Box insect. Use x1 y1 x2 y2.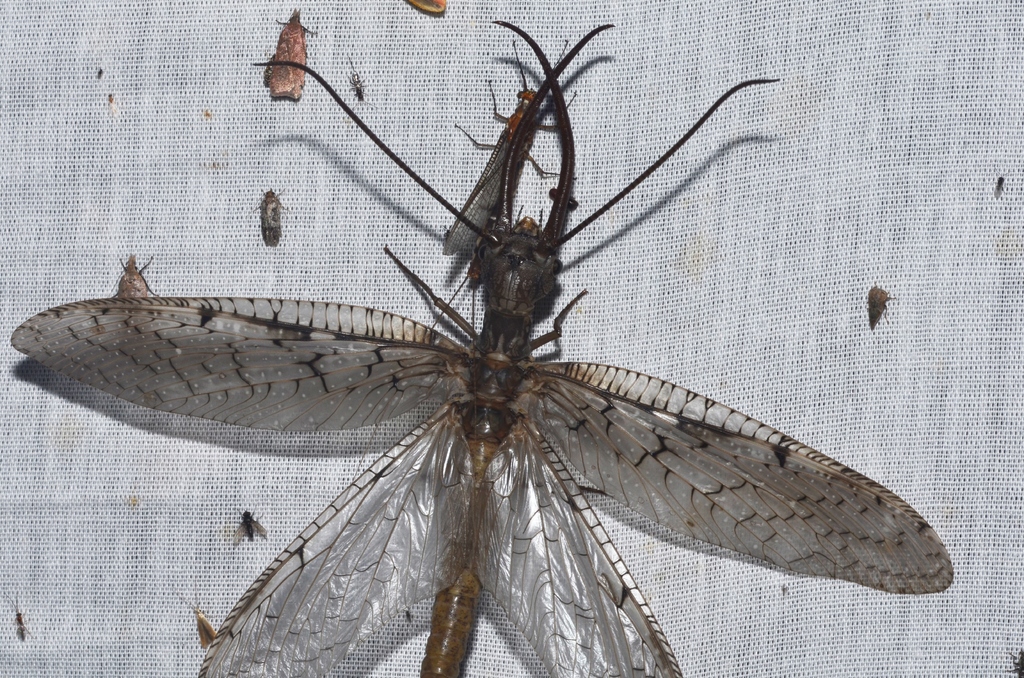
16 608 29 640.
